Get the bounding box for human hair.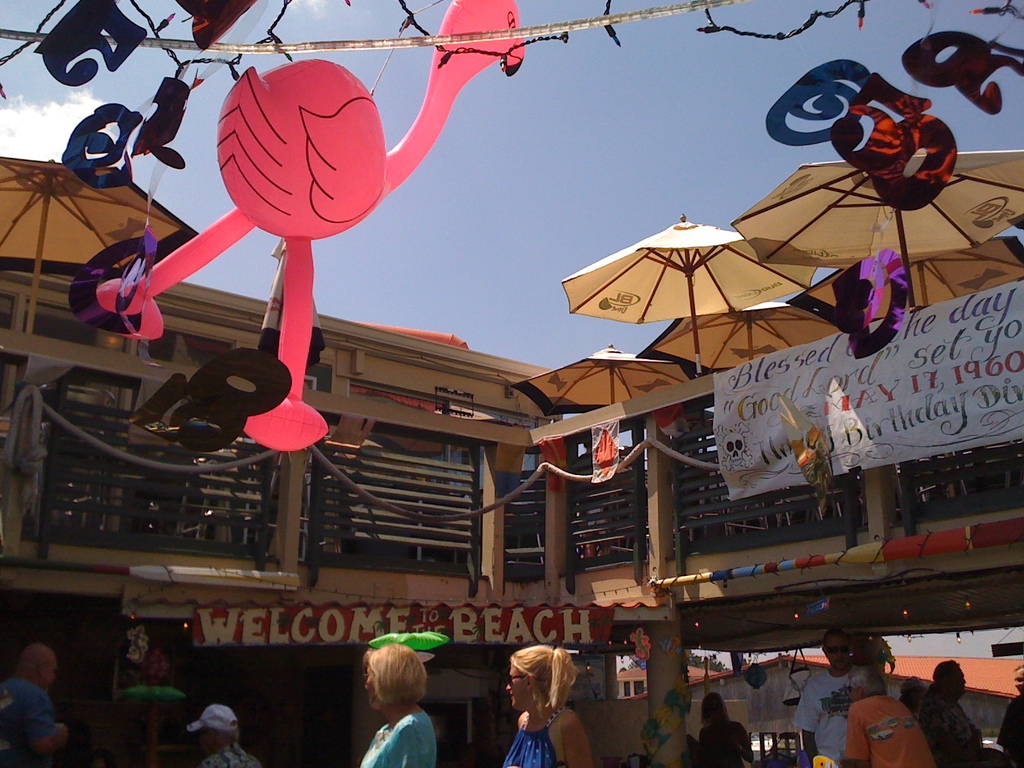
locate(845, 669, 886, 701).
